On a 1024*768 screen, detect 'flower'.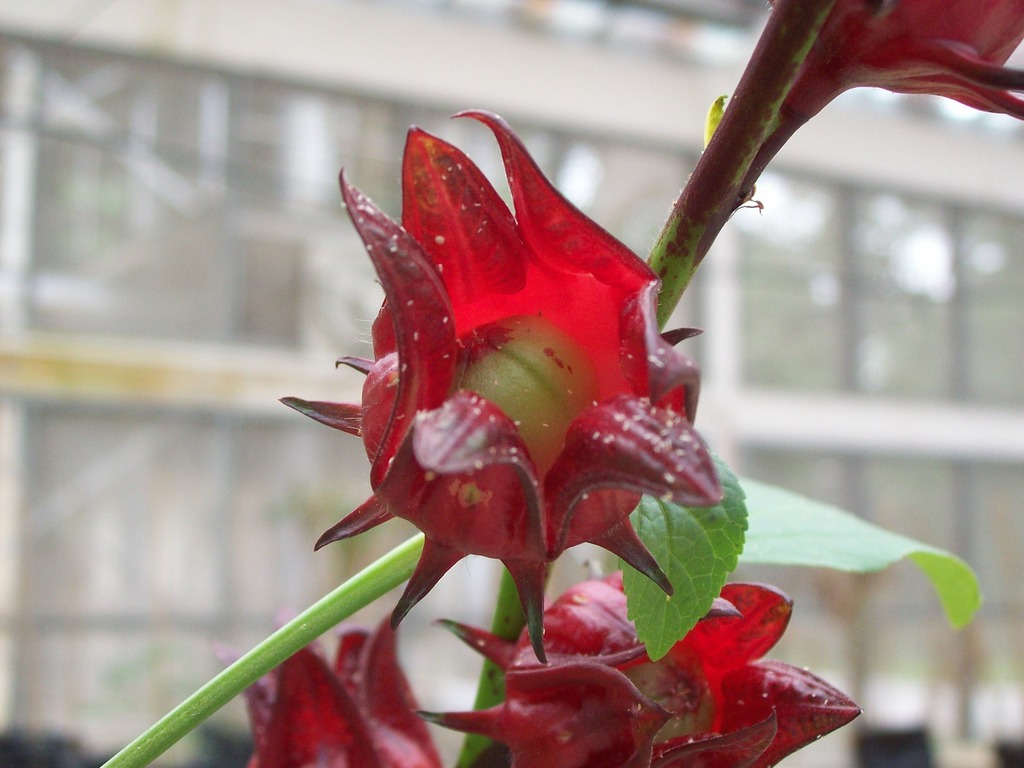
408, 565, 865, 767.
